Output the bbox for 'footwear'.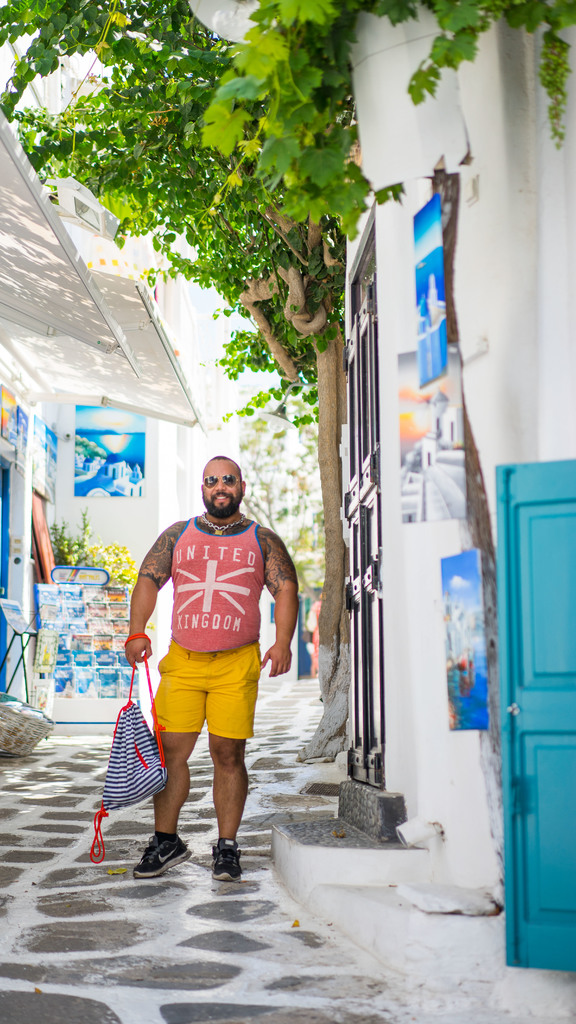
left=209, top=835, right=243, bottom=880.
